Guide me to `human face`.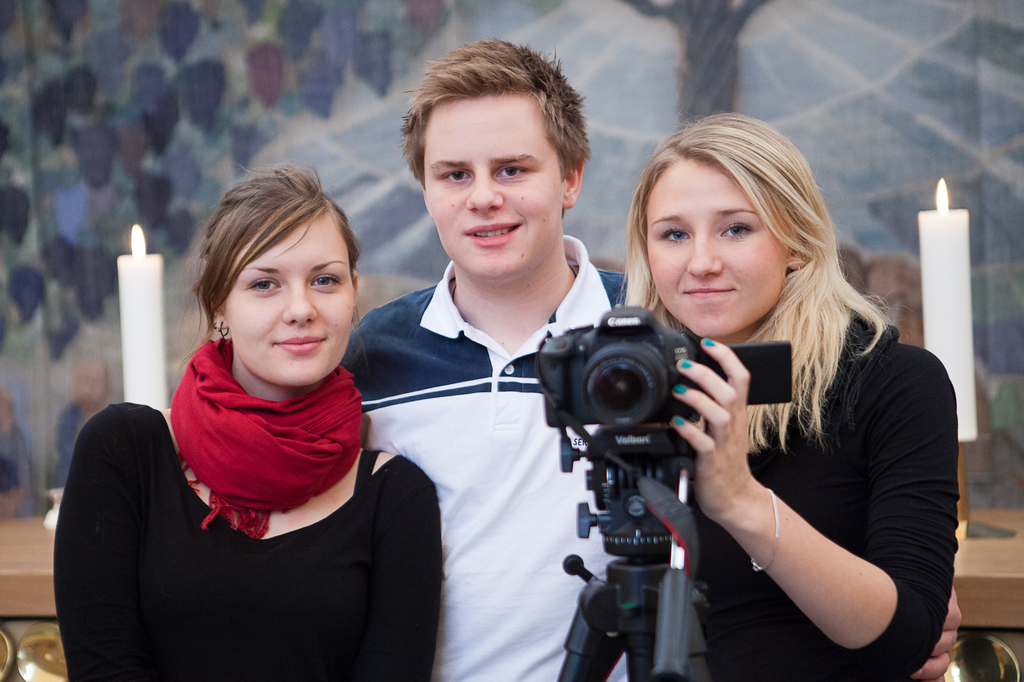
Guidance: x1=426 y1=99 x2=561 y2=284.
